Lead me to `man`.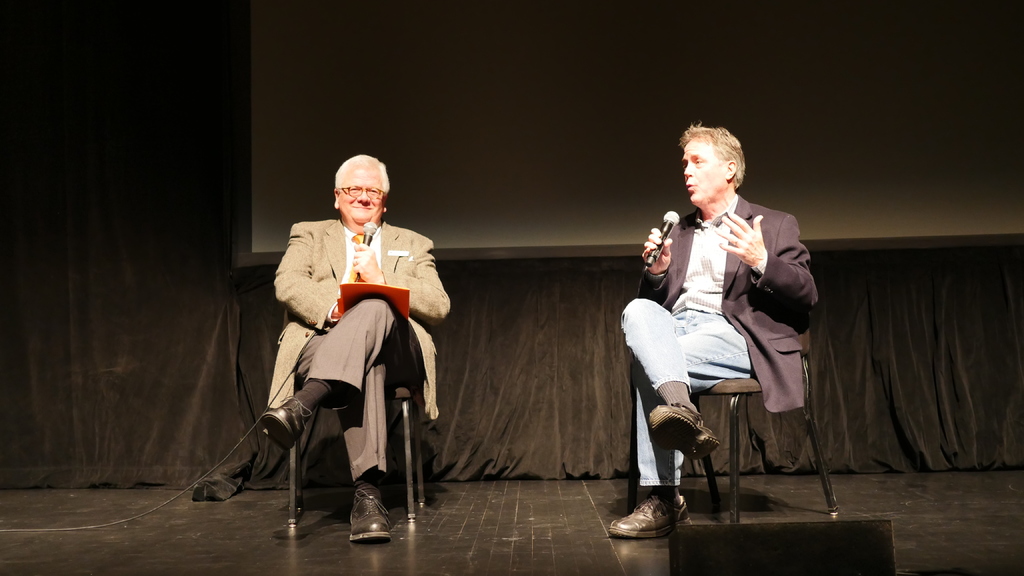
Lead to {"x1": 626, "y1": 129, "x2": 820, "y2": 497}.
